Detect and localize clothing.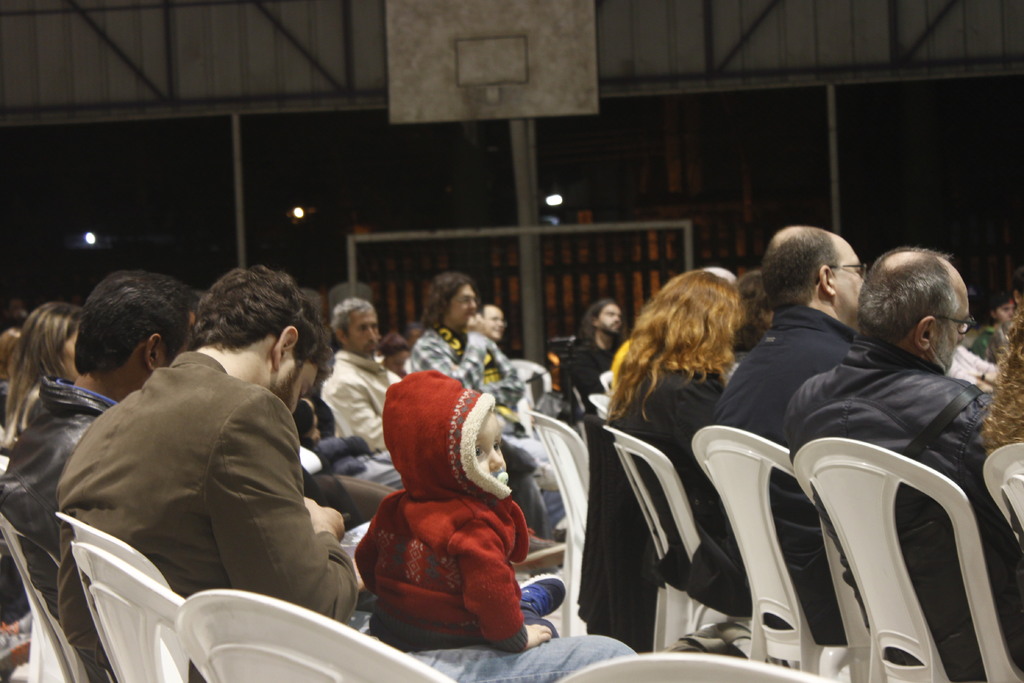
Localized at l=717, t=303, r=859, b=645.
